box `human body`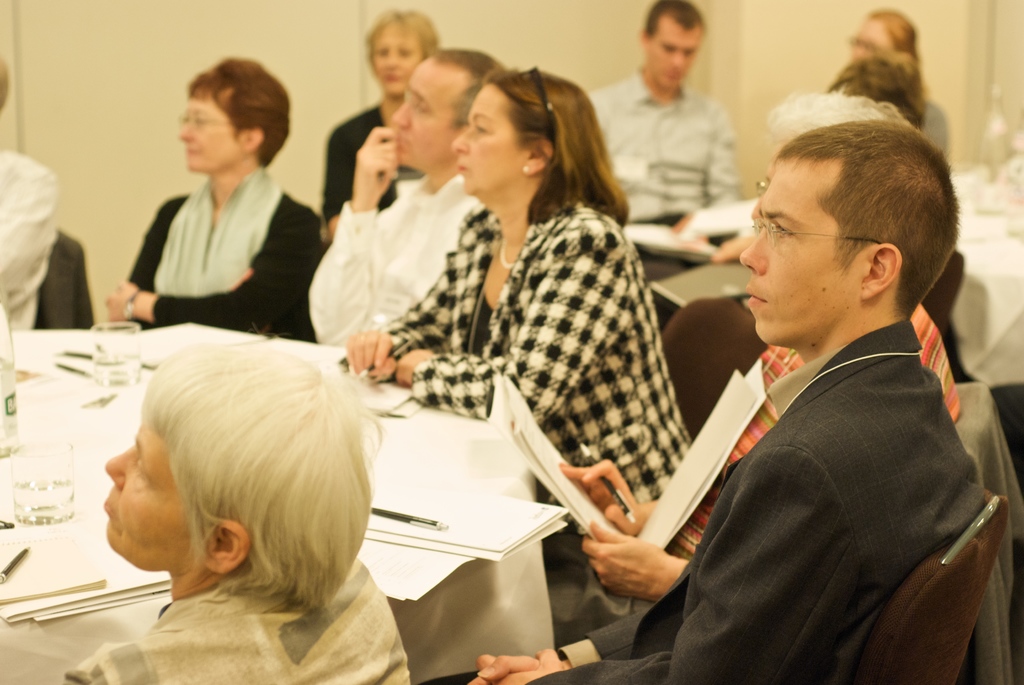
<box>311,97,426,247</box>
